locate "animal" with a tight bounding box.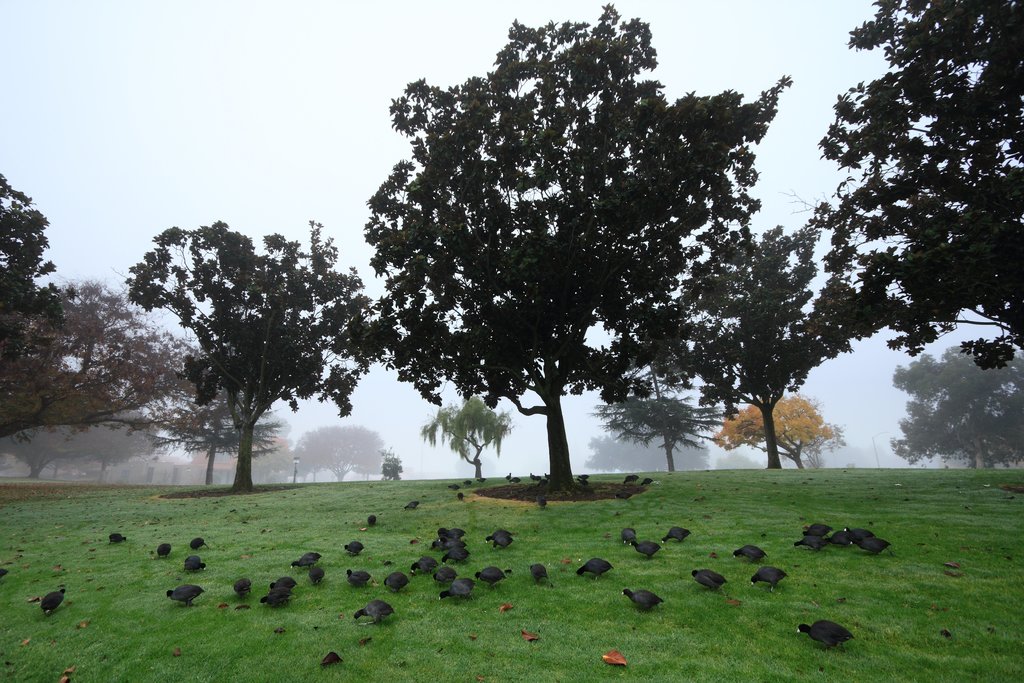
(342, 537, 364, 555).
